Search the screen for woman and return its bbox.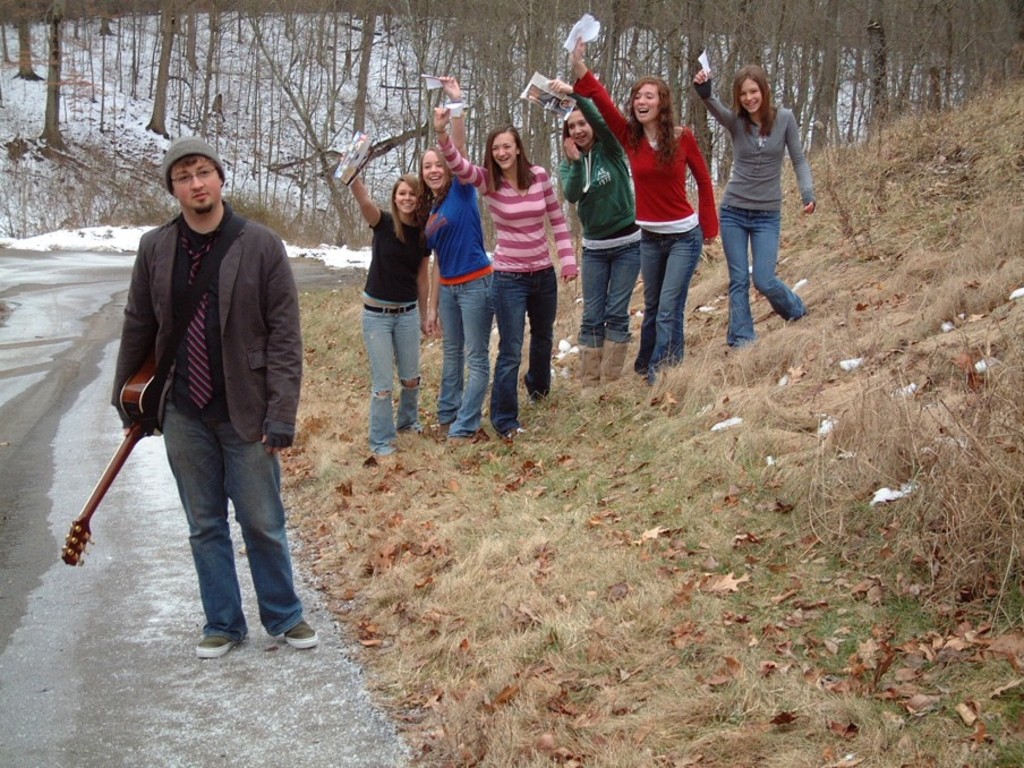
Found: Rect(421, 102, 586, 435).
